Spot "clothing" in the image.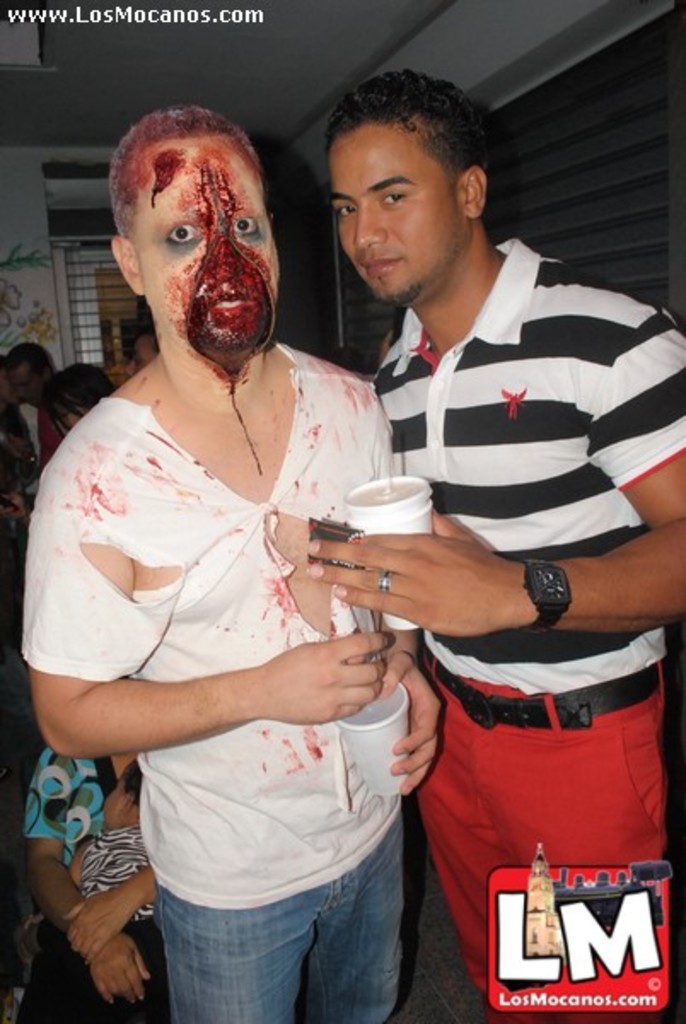
"clothing" found at 26, 739, 183, 1019.
